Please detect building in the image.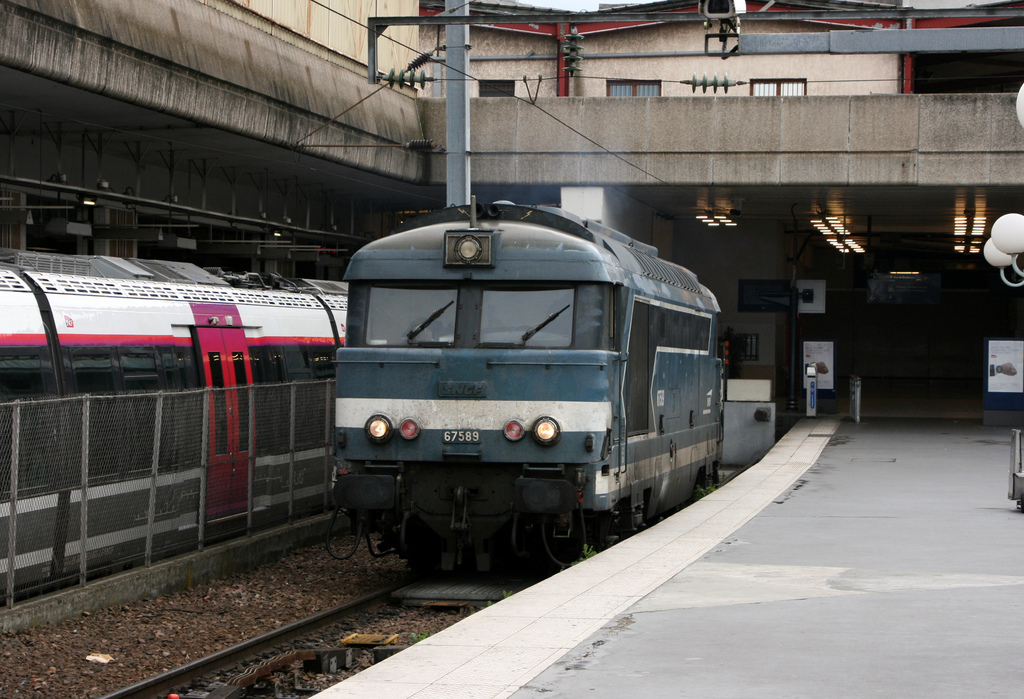
BBox(415, 0, 1023, 96).
